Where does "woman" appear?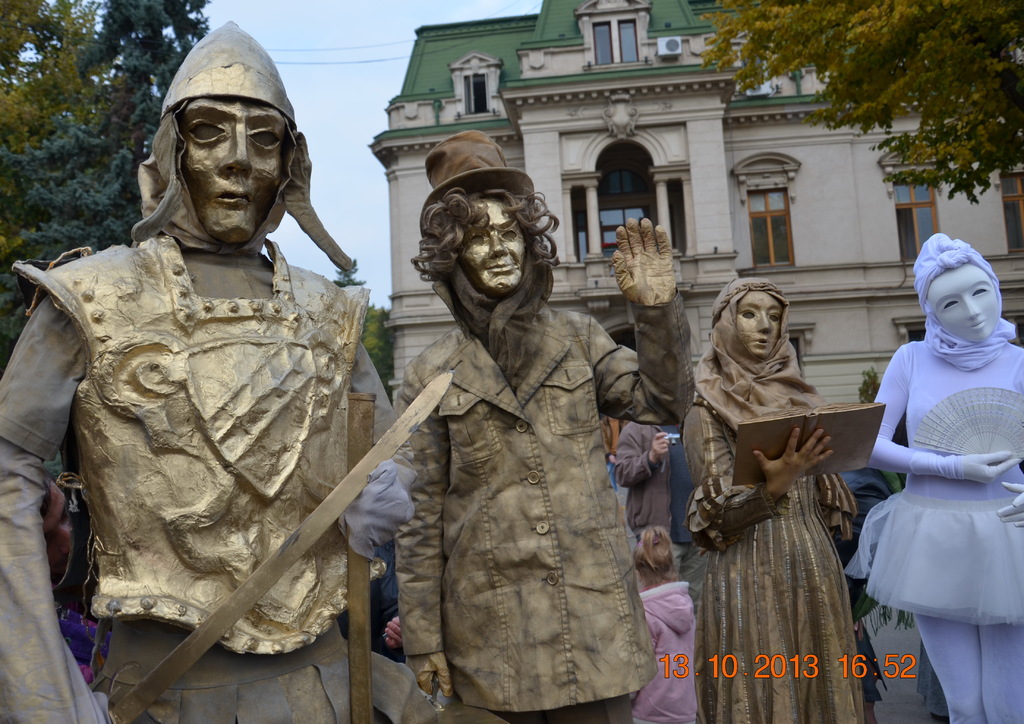
Appears at region(627, 514, 696, 723).
